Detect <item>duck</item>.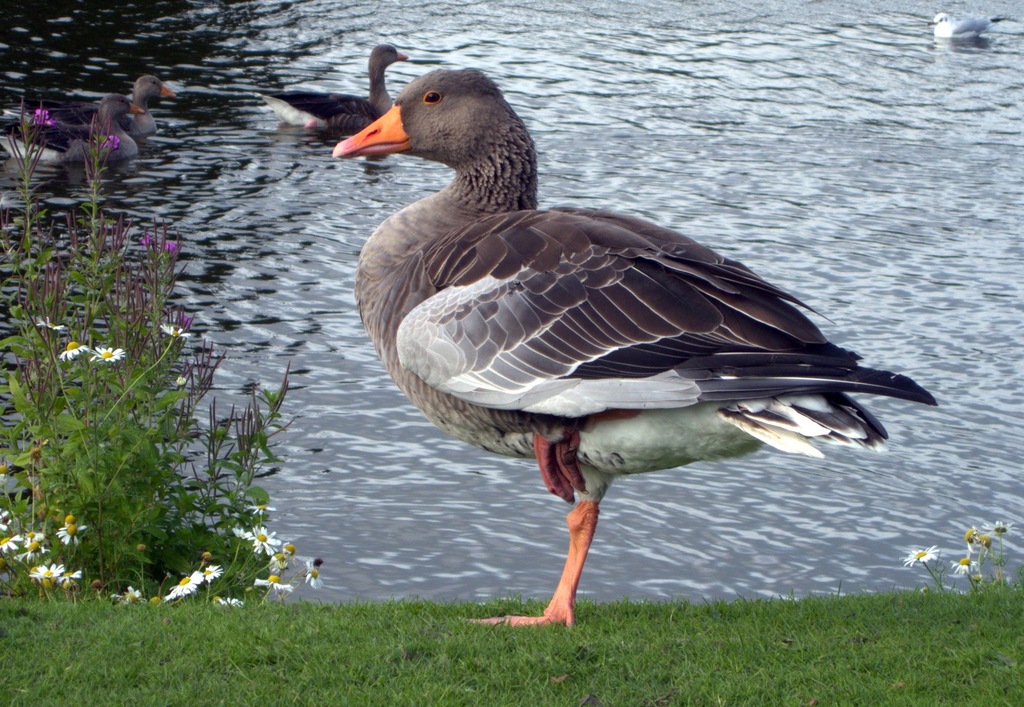
Detected at left=294, top=25, right=931, bottom=642.
